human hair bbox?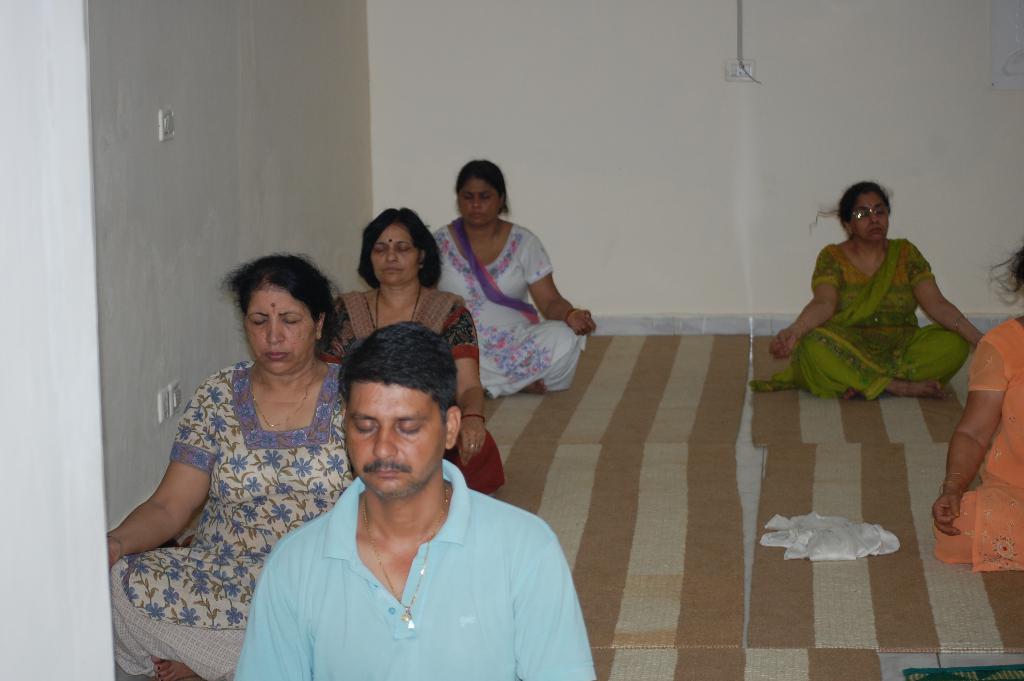
<box>810,180,895,231</box>
